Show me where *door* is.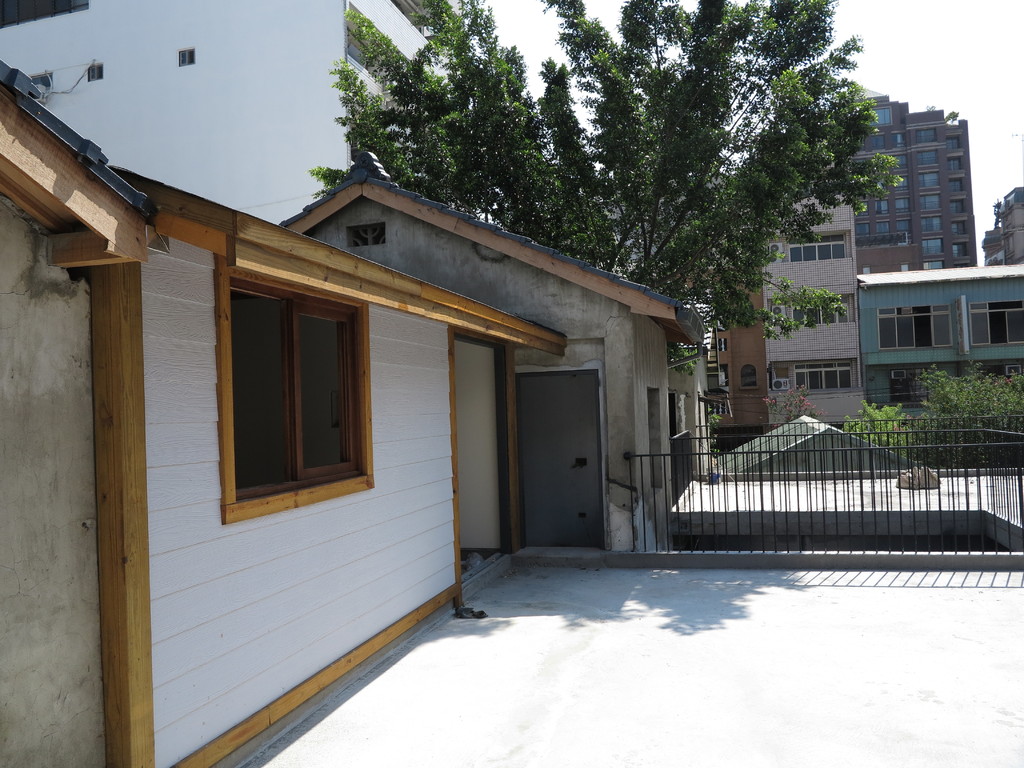
*door* is at {"left": 520, "top": 373, "right": 610, "bottom": 550}.
